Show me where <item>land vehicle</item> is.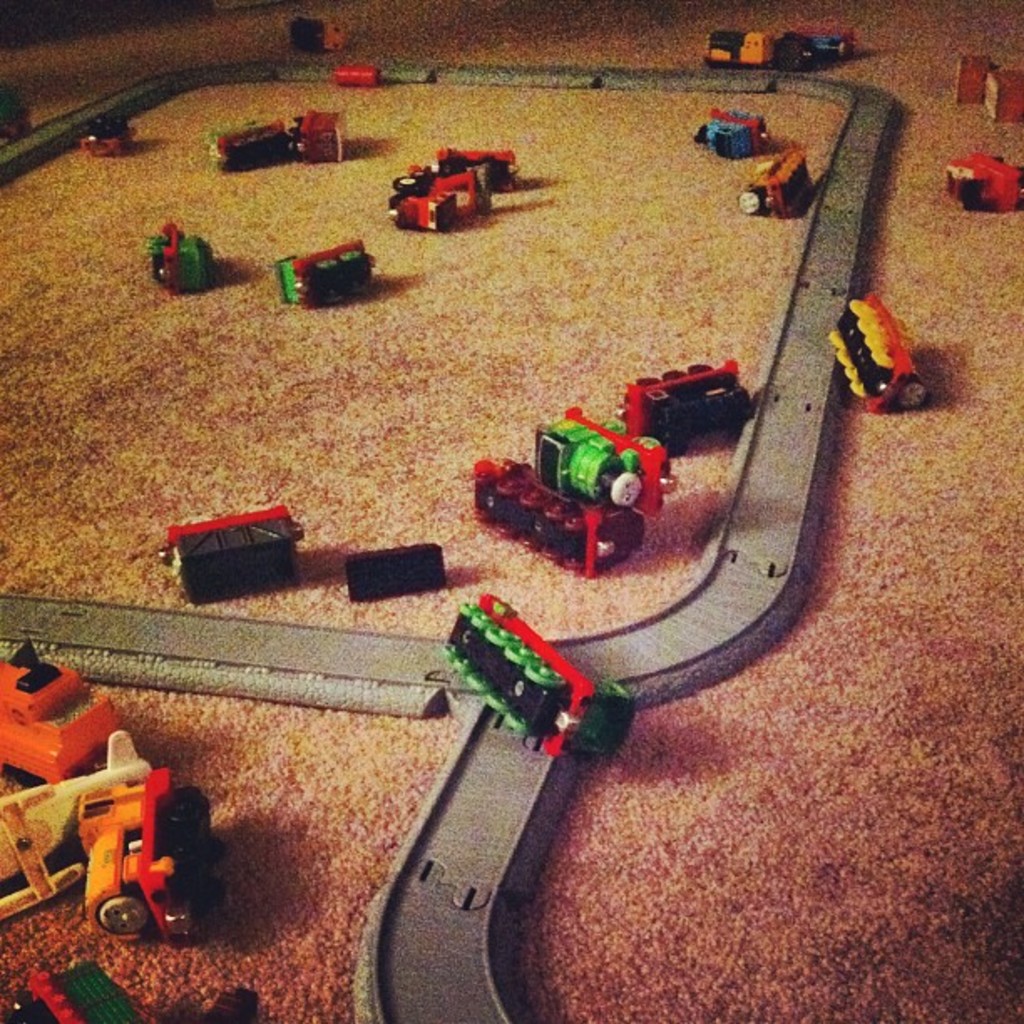
<item>land vehicle</item> is at detection(688, 104, 773, 162).
